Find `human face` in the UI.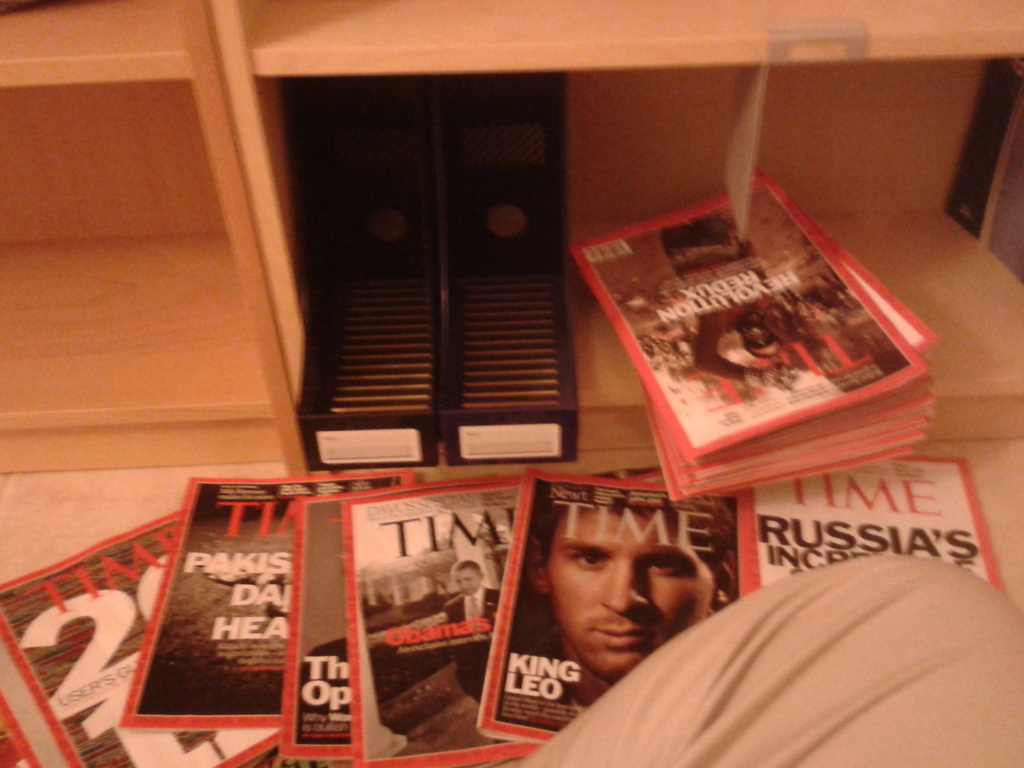
UI element at <region>450, 564, 484, 602</region>.
